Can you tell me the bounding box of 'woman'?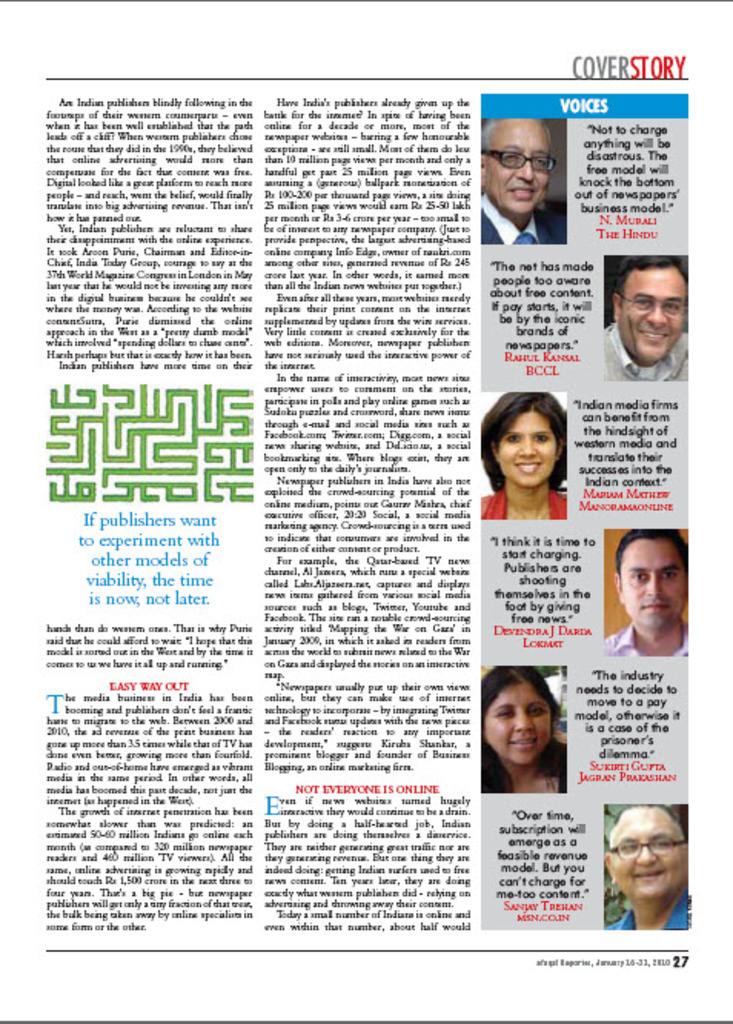
470 669 570 792.
